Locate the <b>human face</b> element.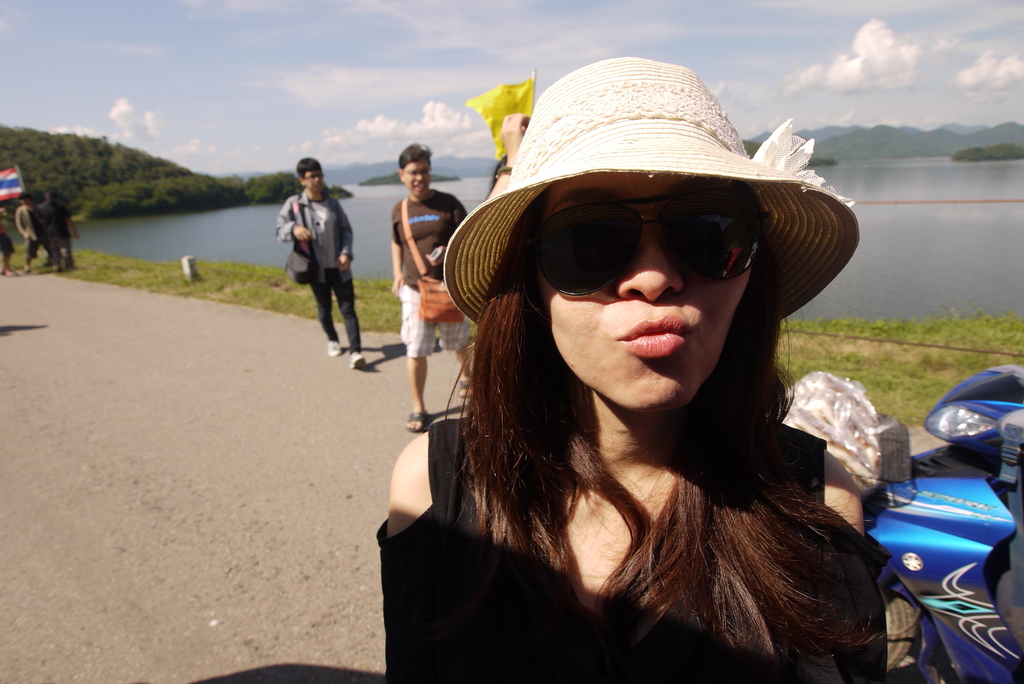
Element bbox: region(304, 167, 321, 193).
